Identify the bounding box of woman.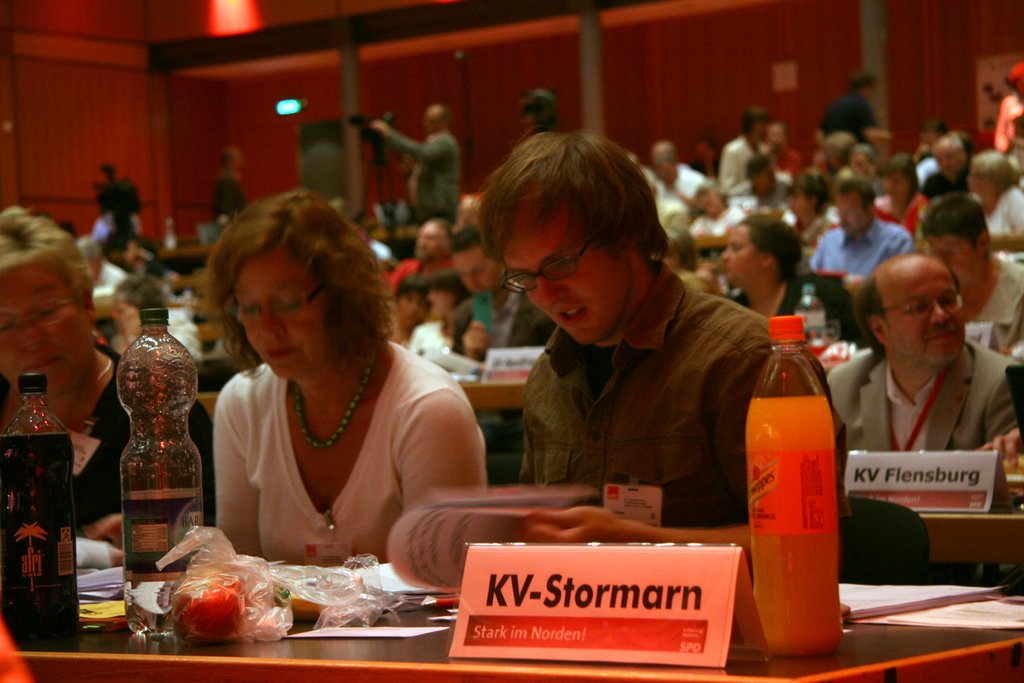
<region>387, 274, 424, 359</region>.
